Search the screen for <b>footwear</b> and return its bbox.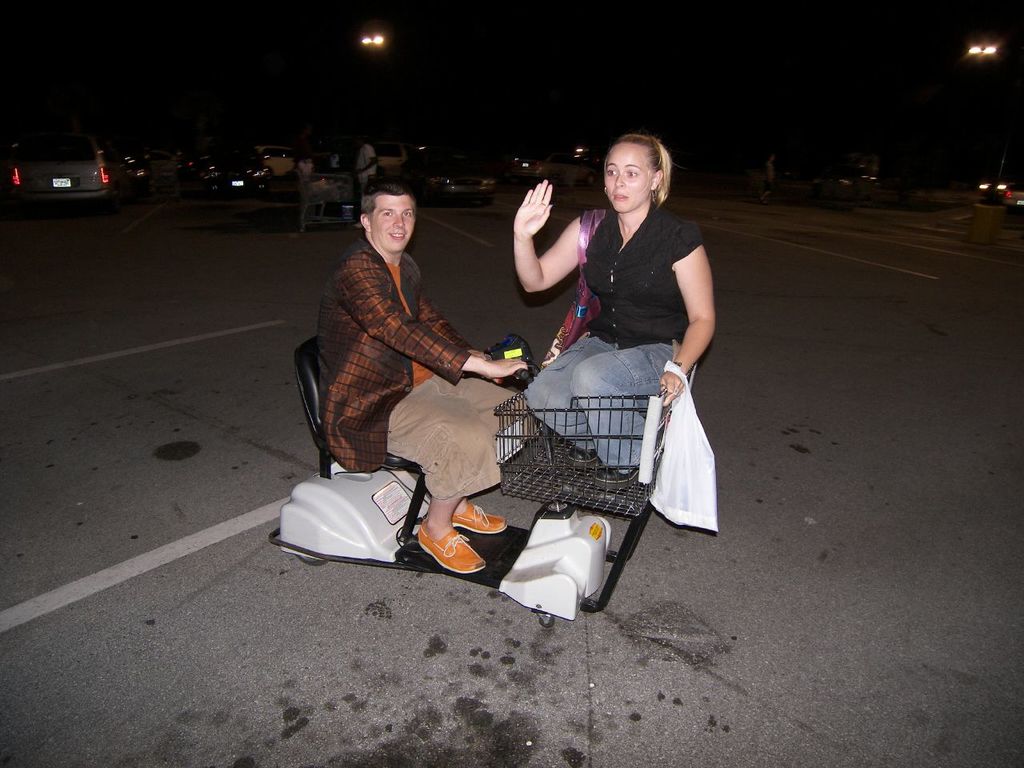
Found: 398/507/518/589.
